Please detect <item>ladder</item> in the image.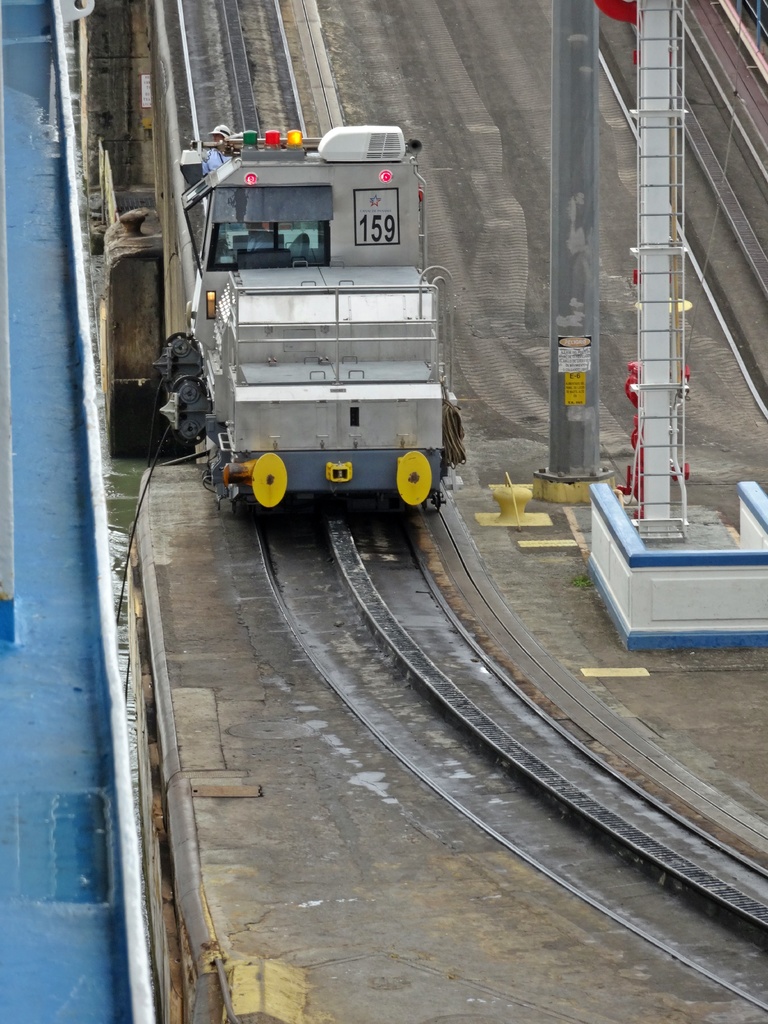
(left=636, top=0, right=686, bottom=524).
